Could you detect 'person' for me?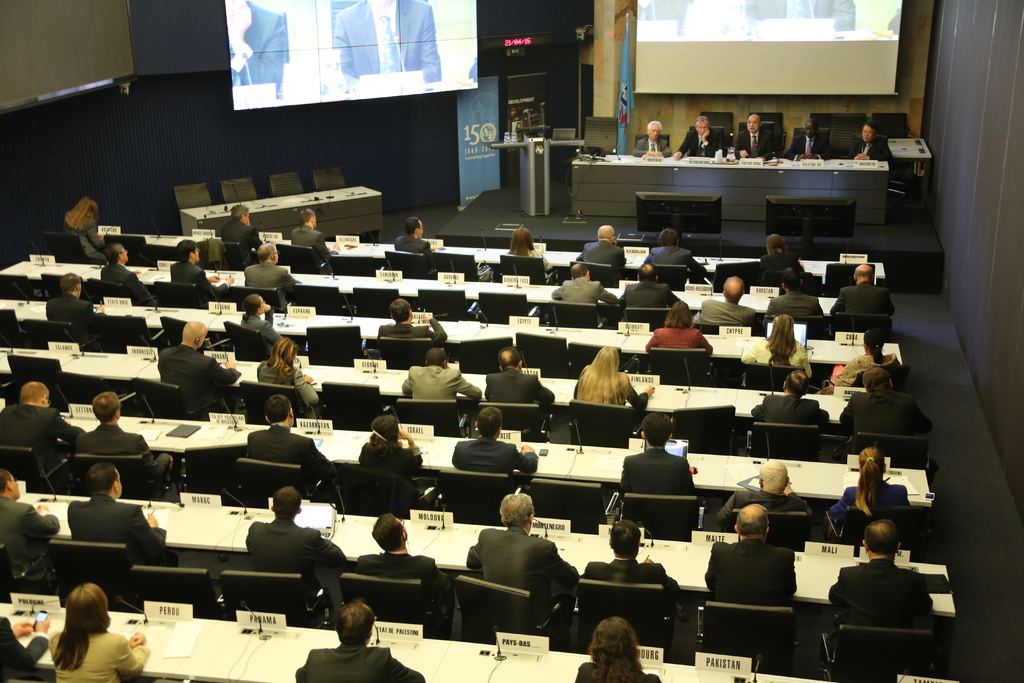
Detection result: locate(576, 222, 626, 270).
